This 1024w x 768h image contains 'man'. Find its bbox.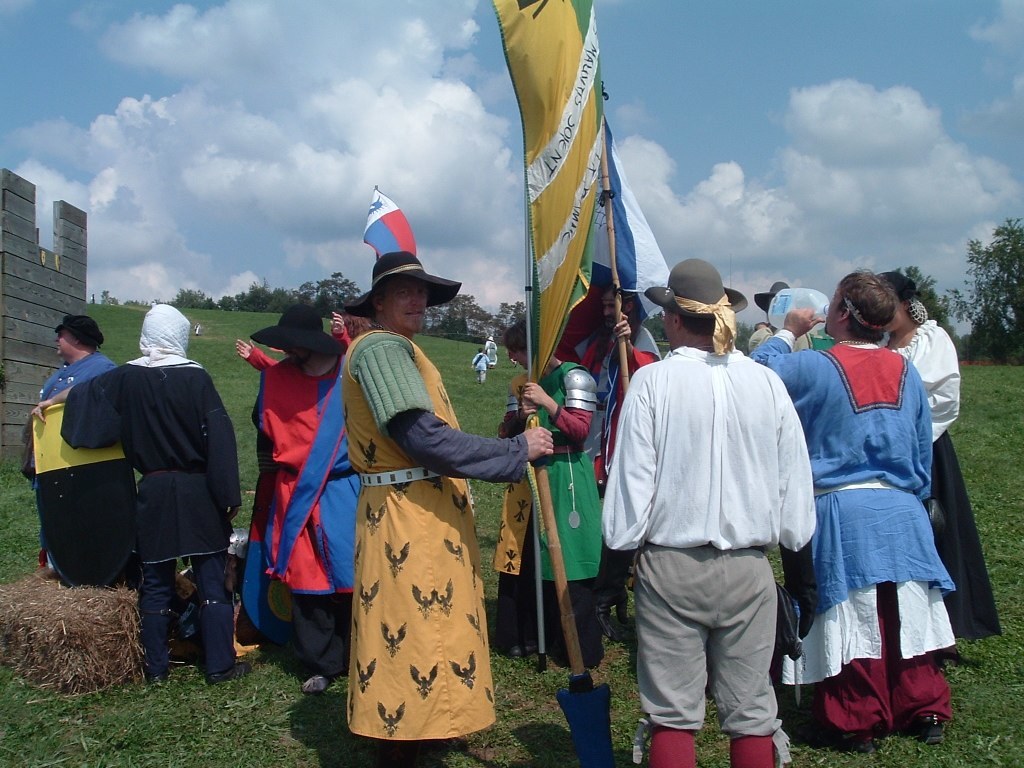
bbox=(748, 263, 956, 750).
